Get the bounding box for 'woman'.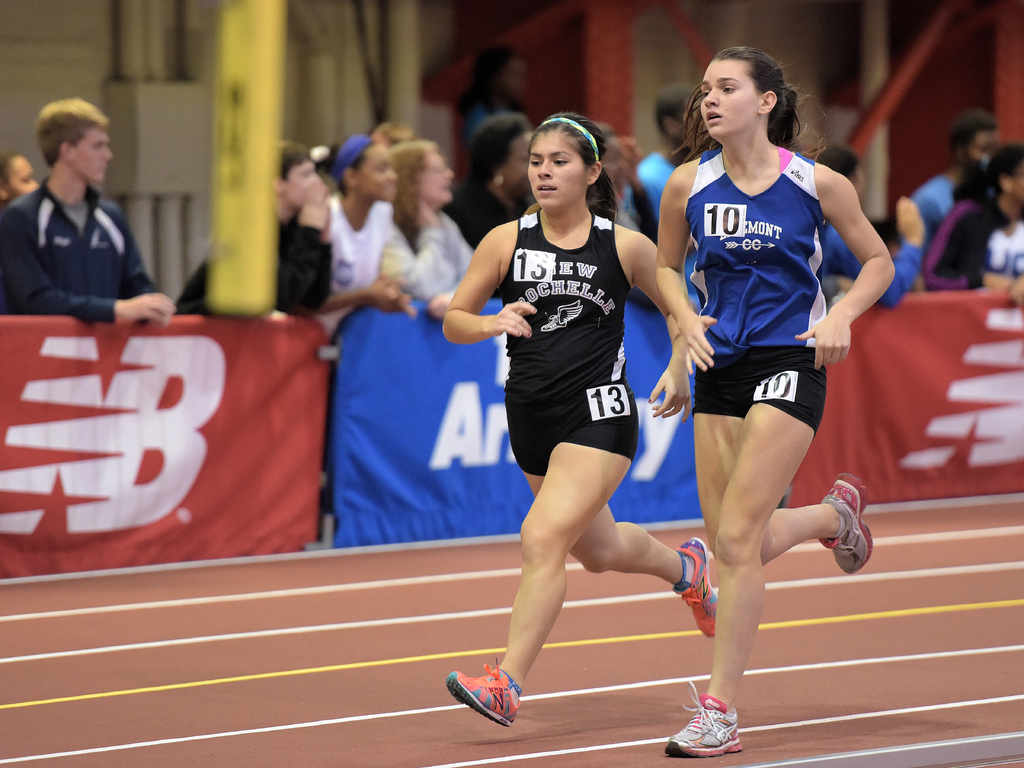
rect(640, 33, 877, 746).
